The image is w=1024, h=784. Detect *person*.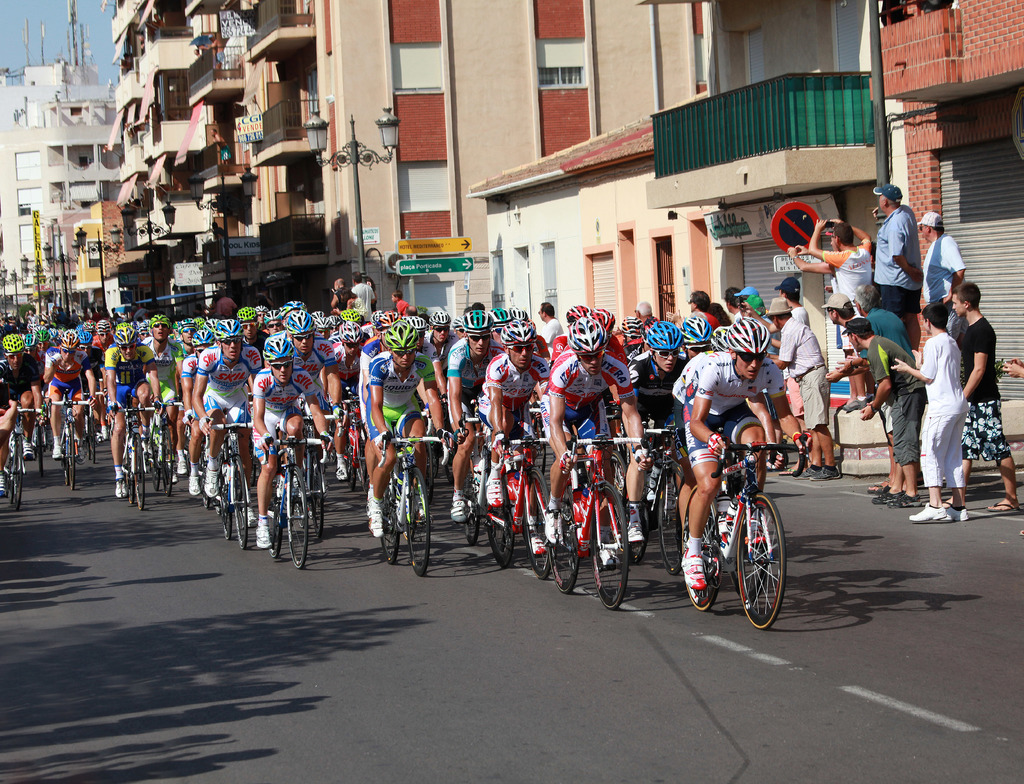
Detection: l=181, t=316, r=198, b=358.
